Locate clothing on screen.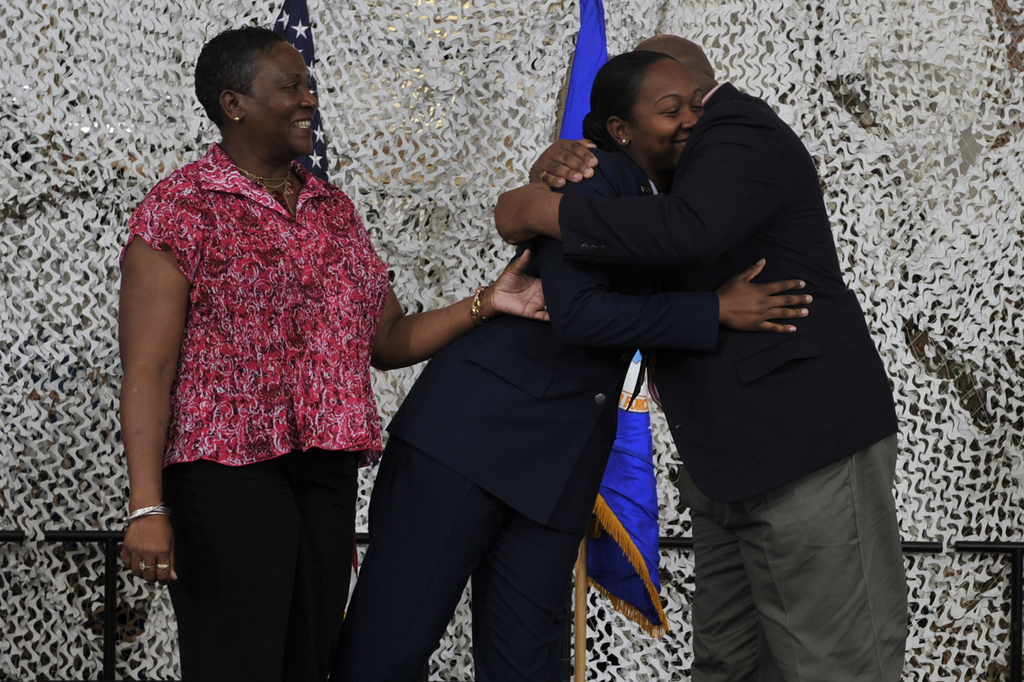
On screen at {"left": 341, "top": 143, "right": 724, "bottom": 681}.
